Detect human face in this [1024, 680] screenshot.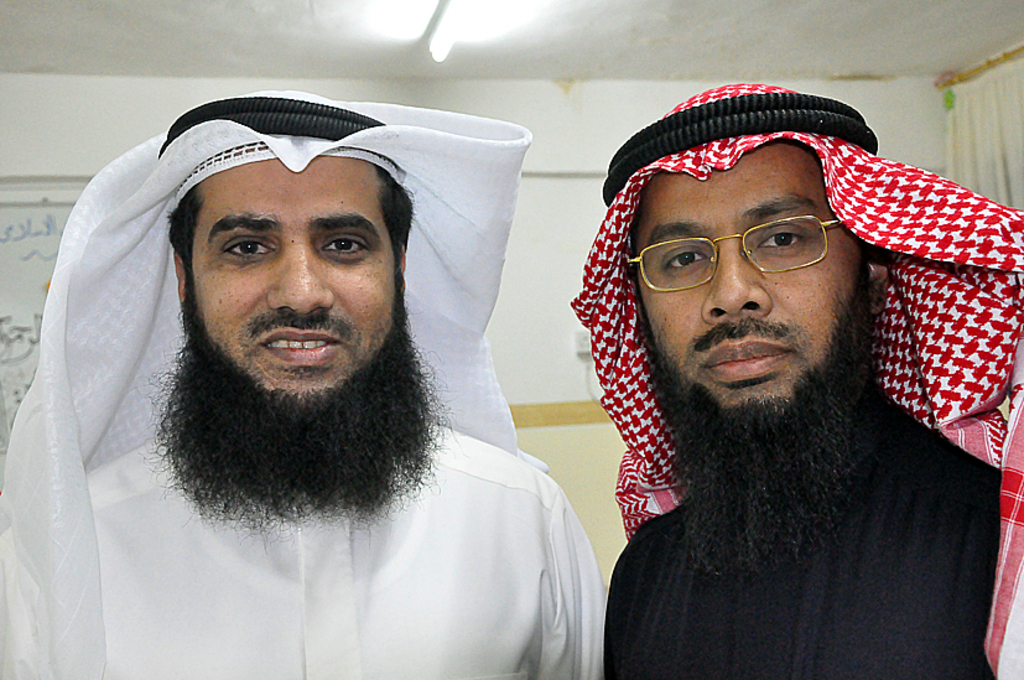
Detection: box=[636, 142, 862, 412].
